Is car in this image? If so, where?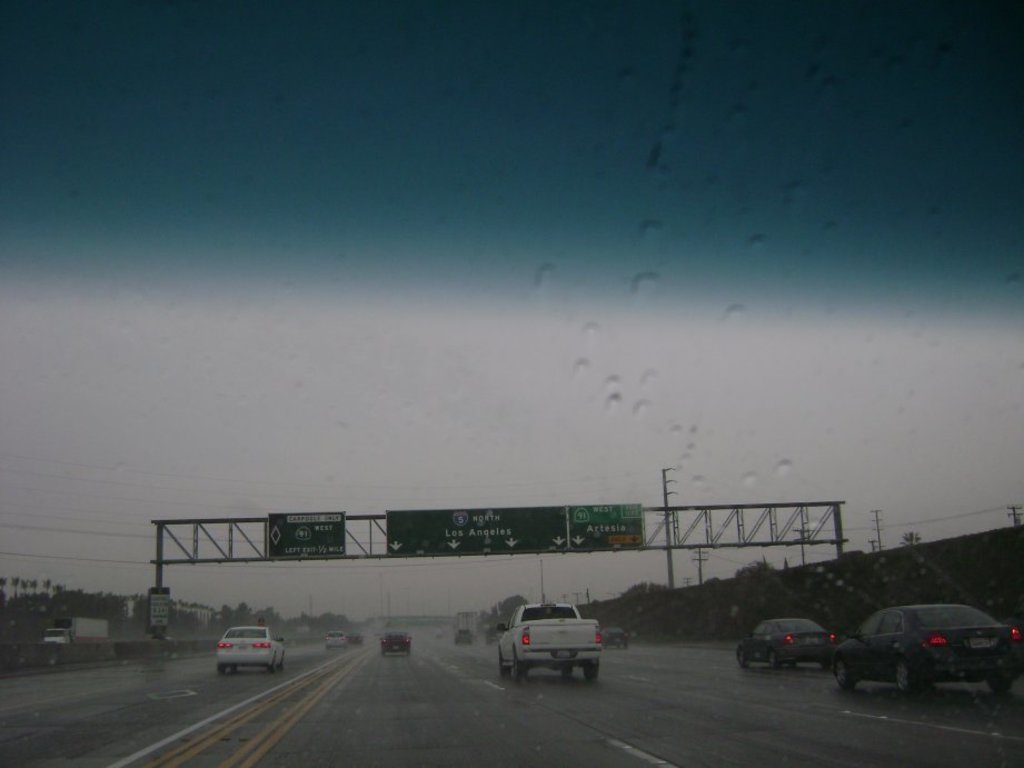
Yes, at select_region(326, 631, 344, 652).
